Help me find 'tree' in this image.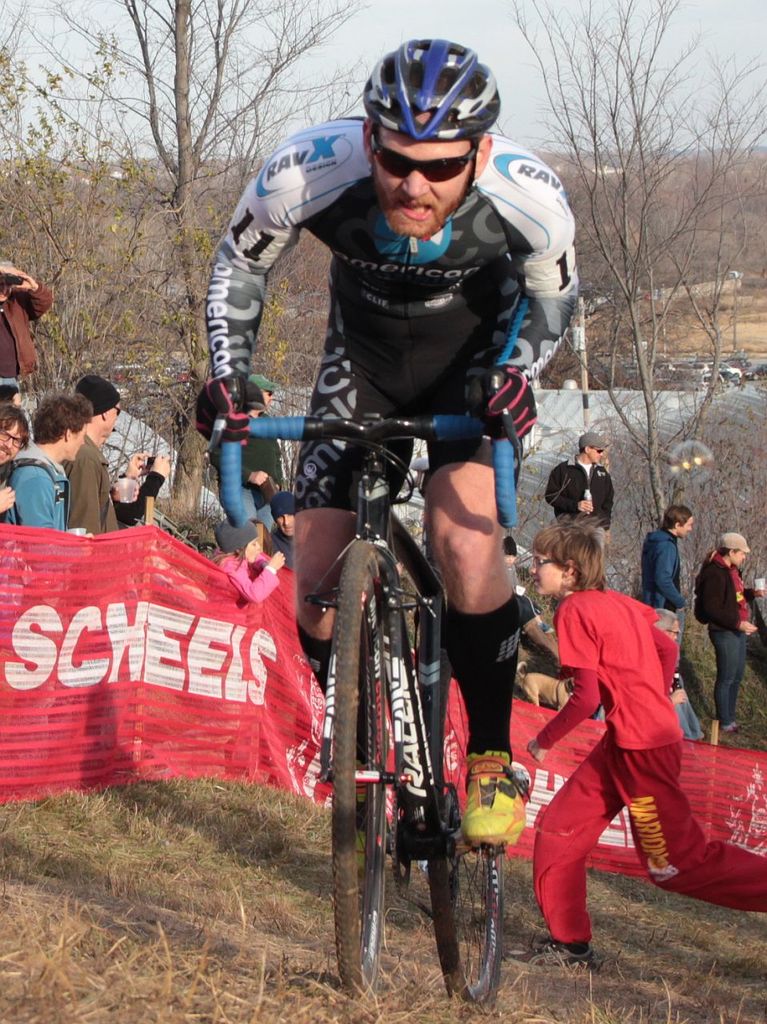
Found it: locate(92, 0, 414, 568).
